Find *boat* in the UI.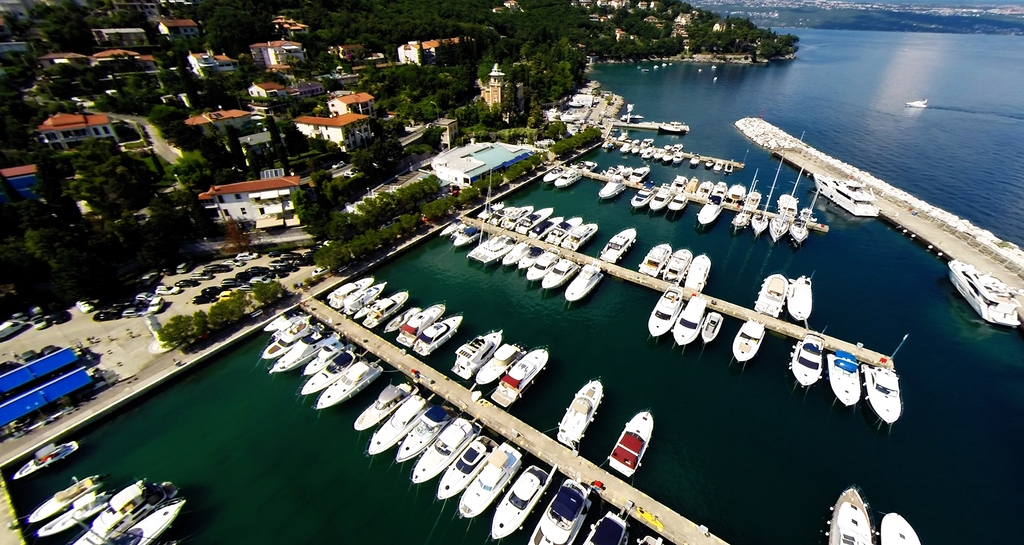
UI element at 601, 229, 638, 261.
